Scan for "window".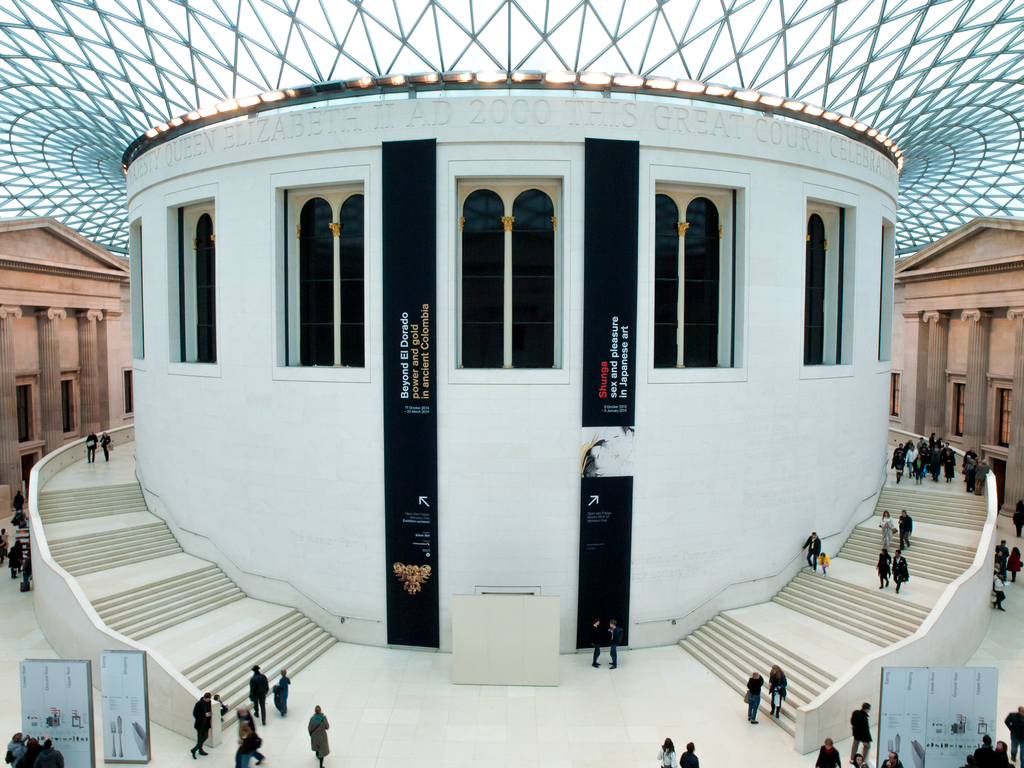
Scan result: (left=991, top=388, right=1015, bottom=447).
